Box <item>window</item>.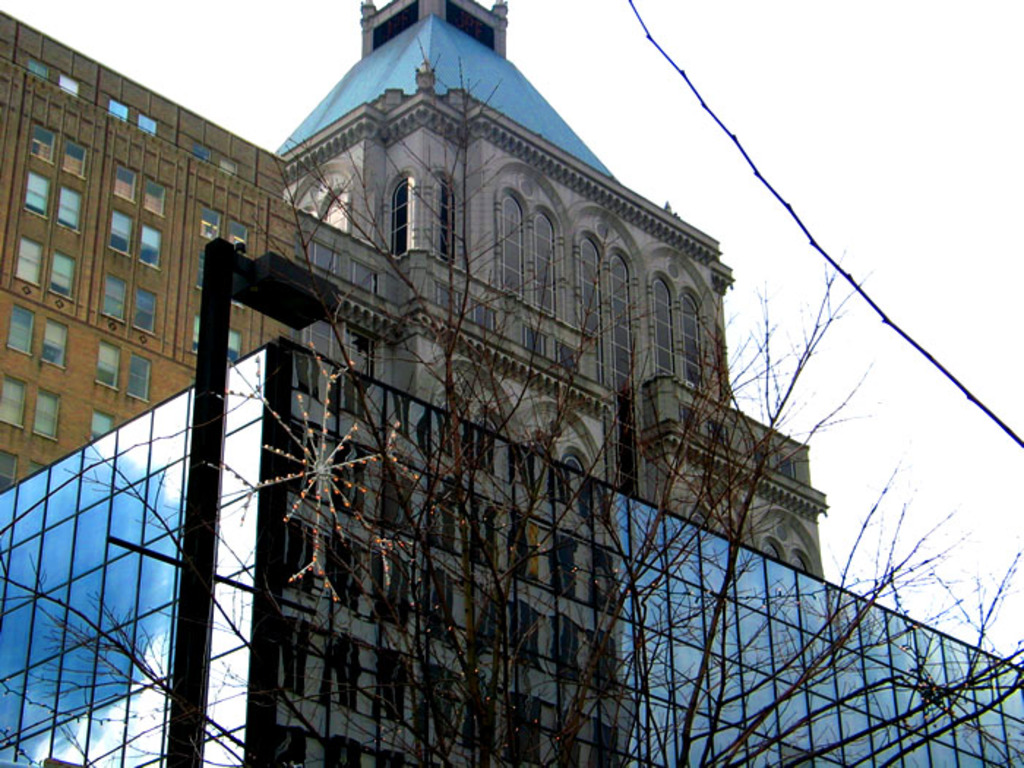
pyautogui.locateOnScreen(53, 253, 78, 295).
